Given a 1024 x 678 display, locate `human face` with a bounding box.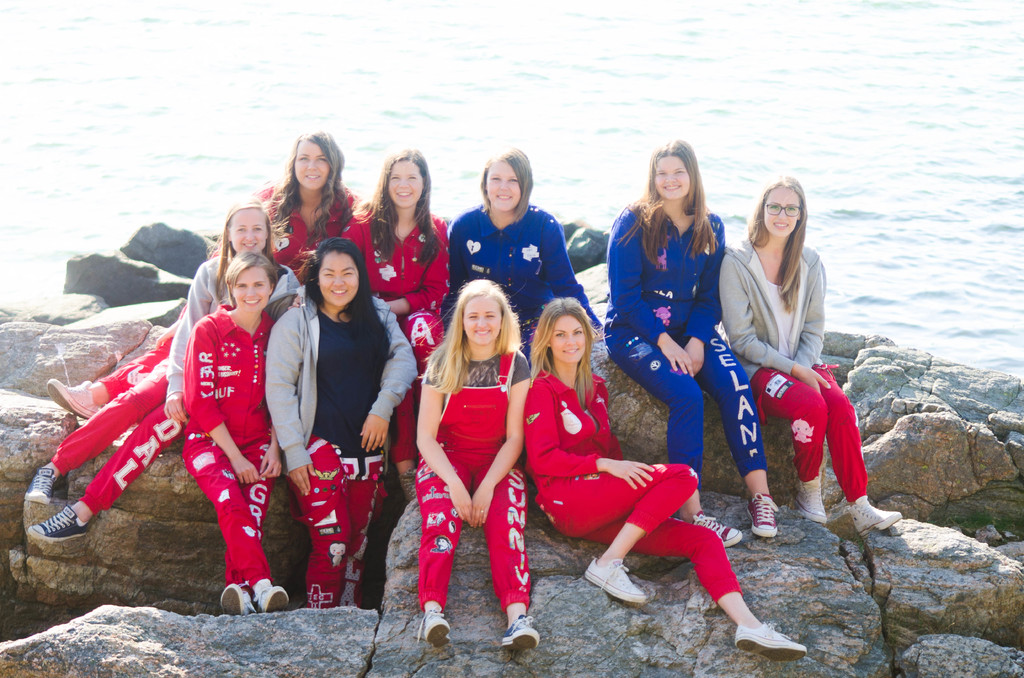
Located: [x1=550, y1=312, x2=586, y2=365].
